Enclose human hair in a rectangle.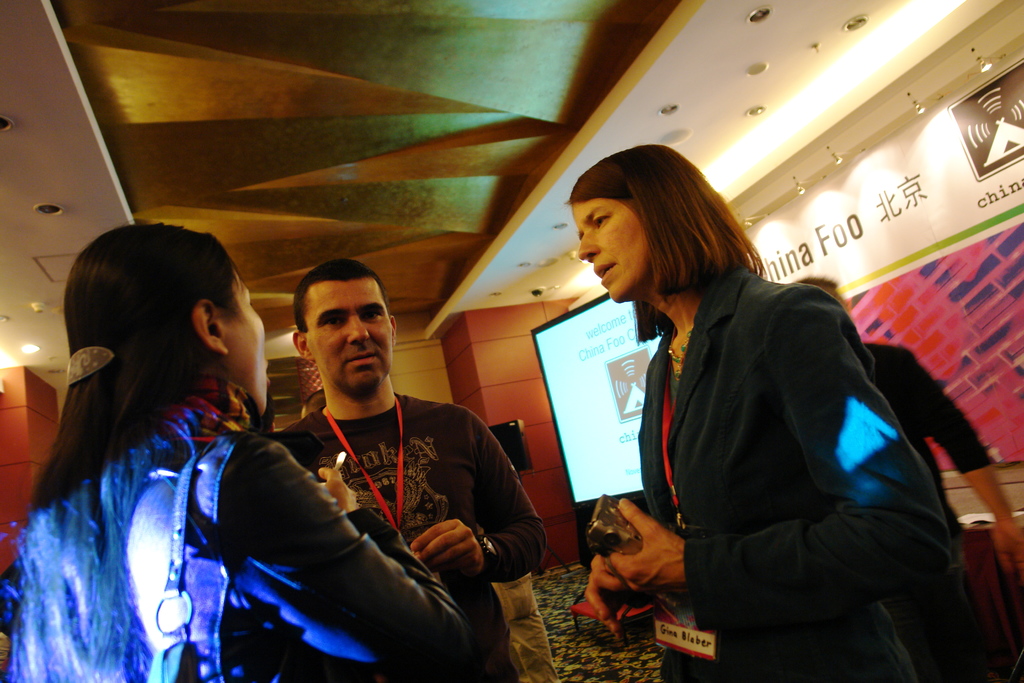
bbox(566, 143, 767, 345).
